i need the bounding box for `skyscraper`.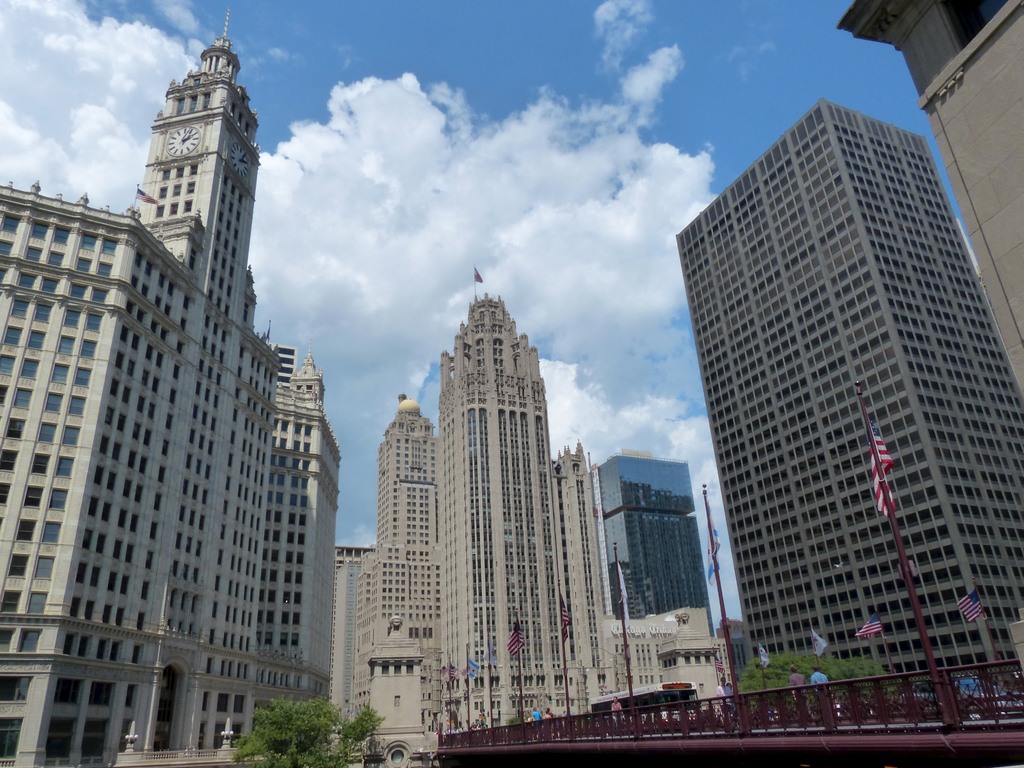
Here it is: 595,441,721,648.
